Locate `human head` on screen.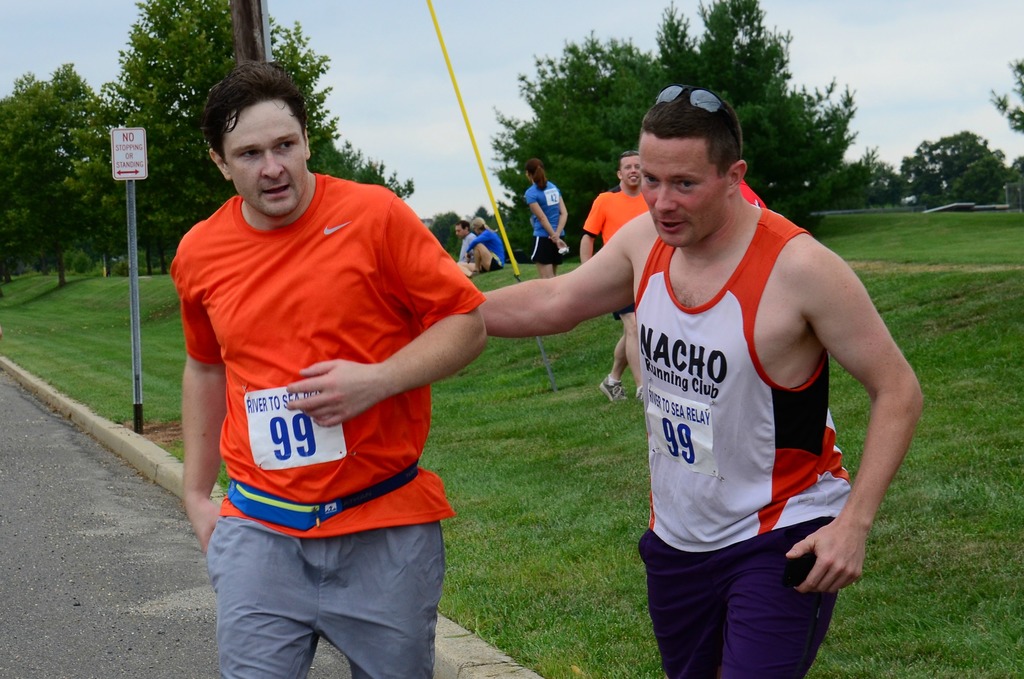
On screen at 525/161/548/188.
